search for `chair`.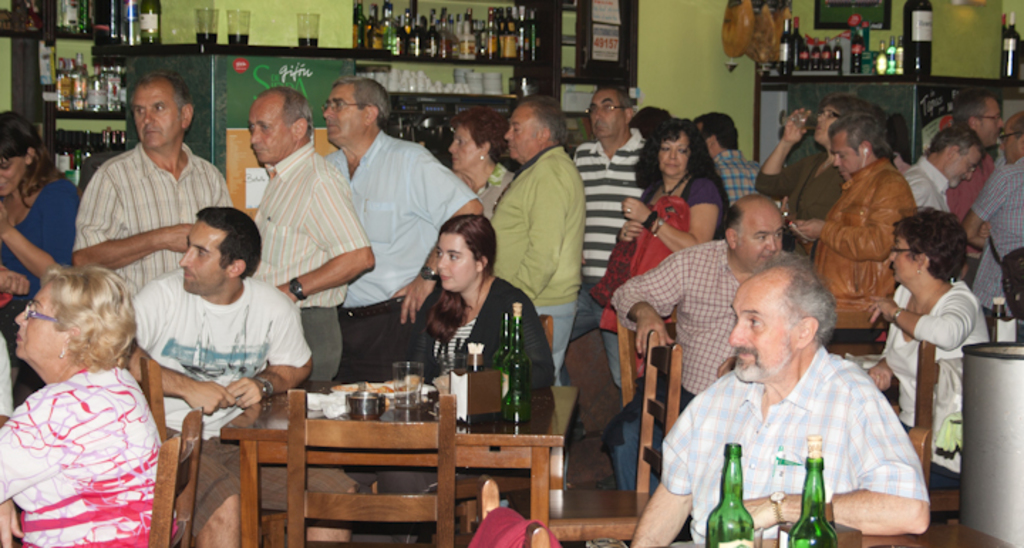
Found at (293, 389, 457, 545).
